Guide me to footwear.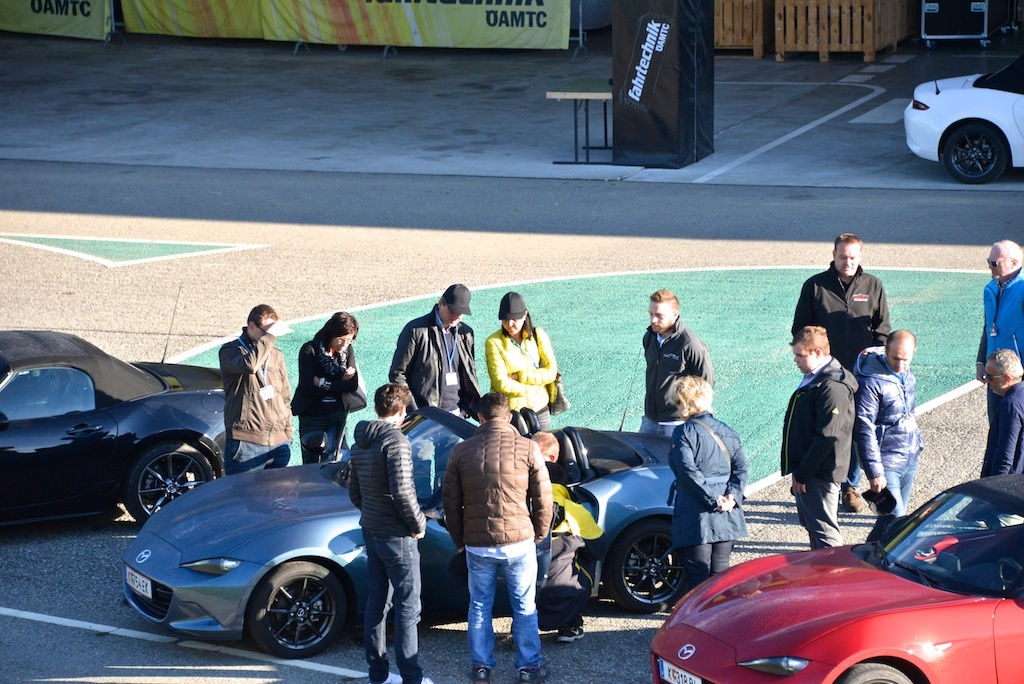
Guidance: x1=471, y1=668, x2=489, y2=683.
